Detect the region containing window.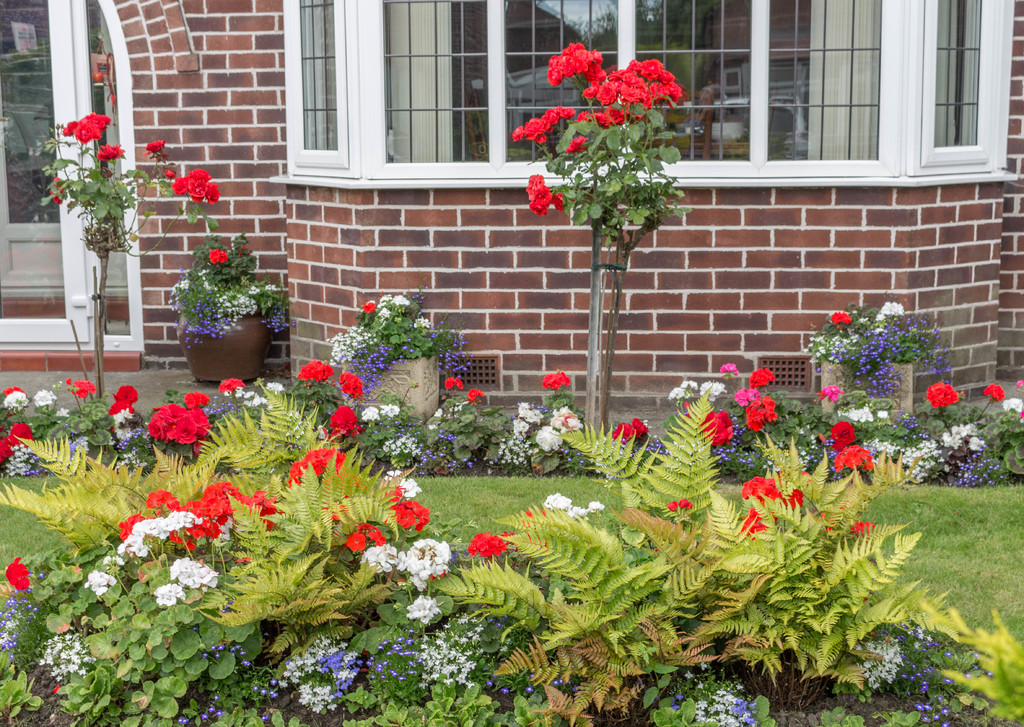
l=504, t=0, r=619, b=155.
